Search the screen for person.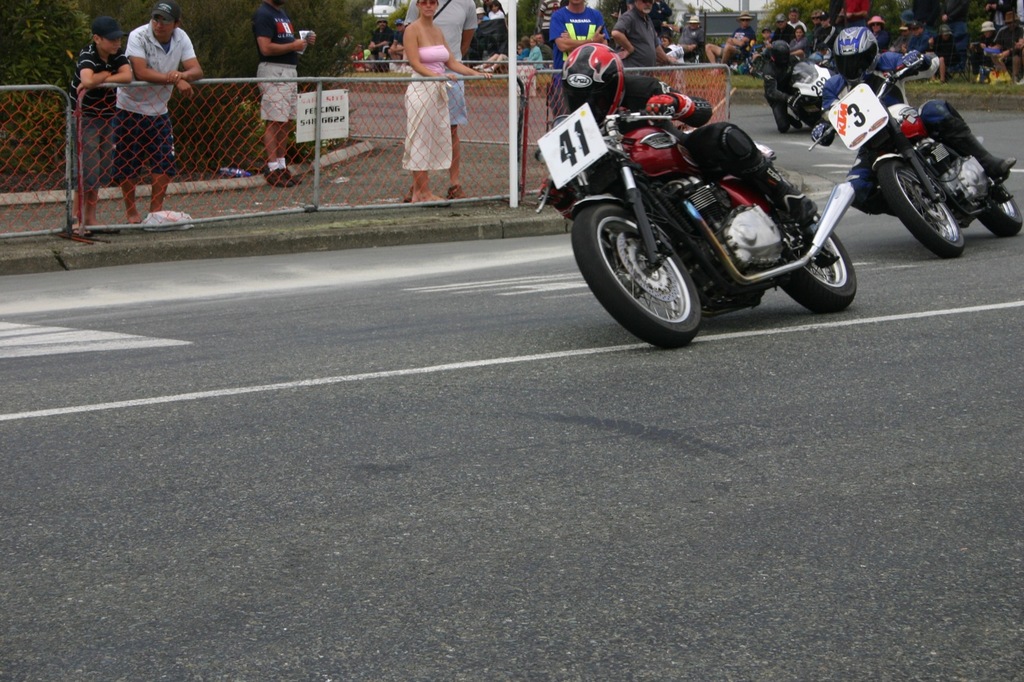
Found at x1=387 y1=23 x2=473 y2=204.
